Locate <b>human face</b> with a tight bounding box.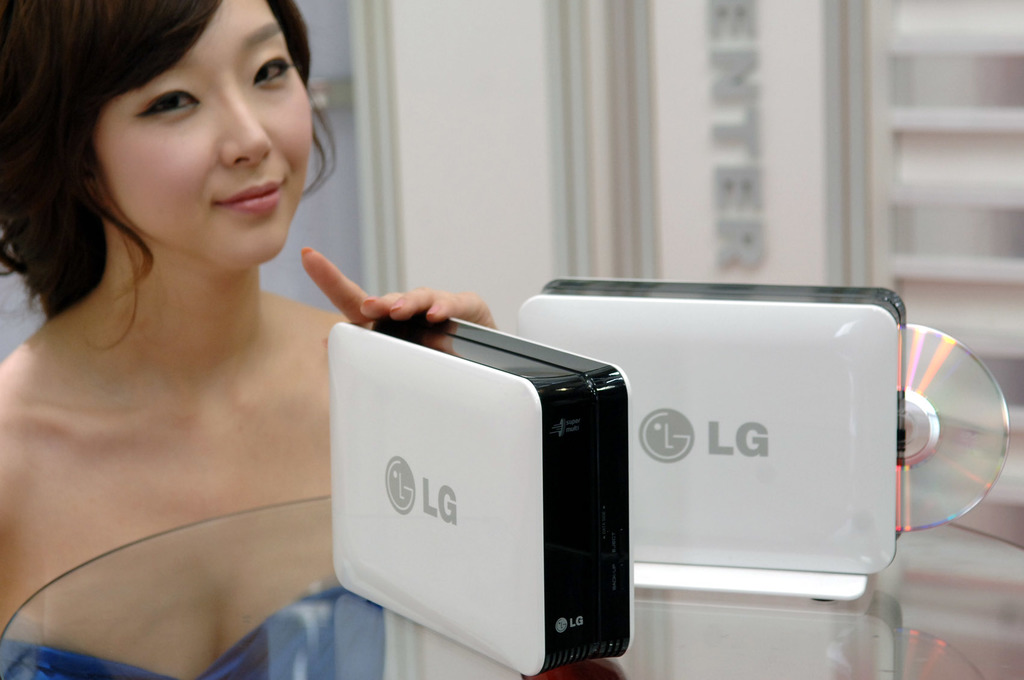
102/0/317/270.
